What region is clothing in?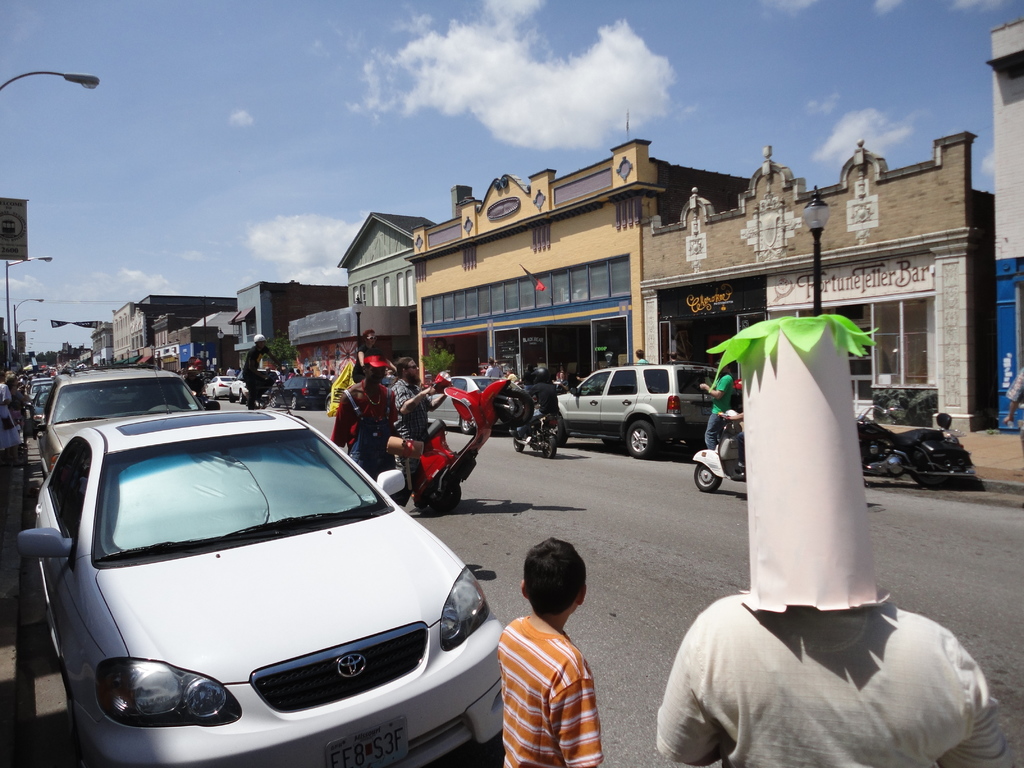
bbox=[493, 607, 613, 753].
